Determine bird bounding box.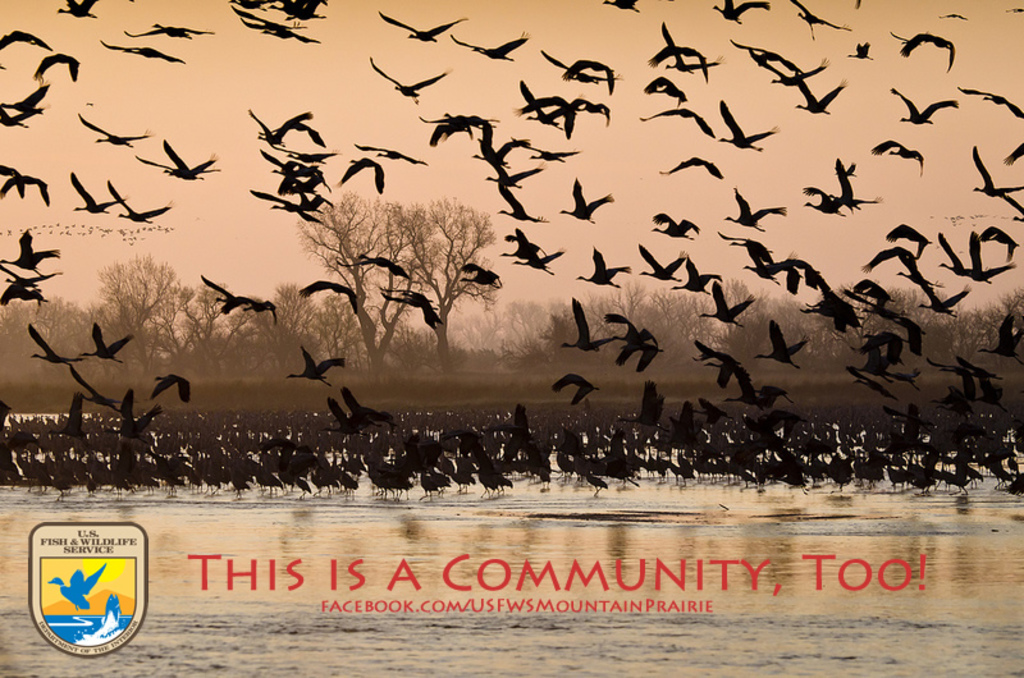
Determined: detection(293, 275, 362, 317).
